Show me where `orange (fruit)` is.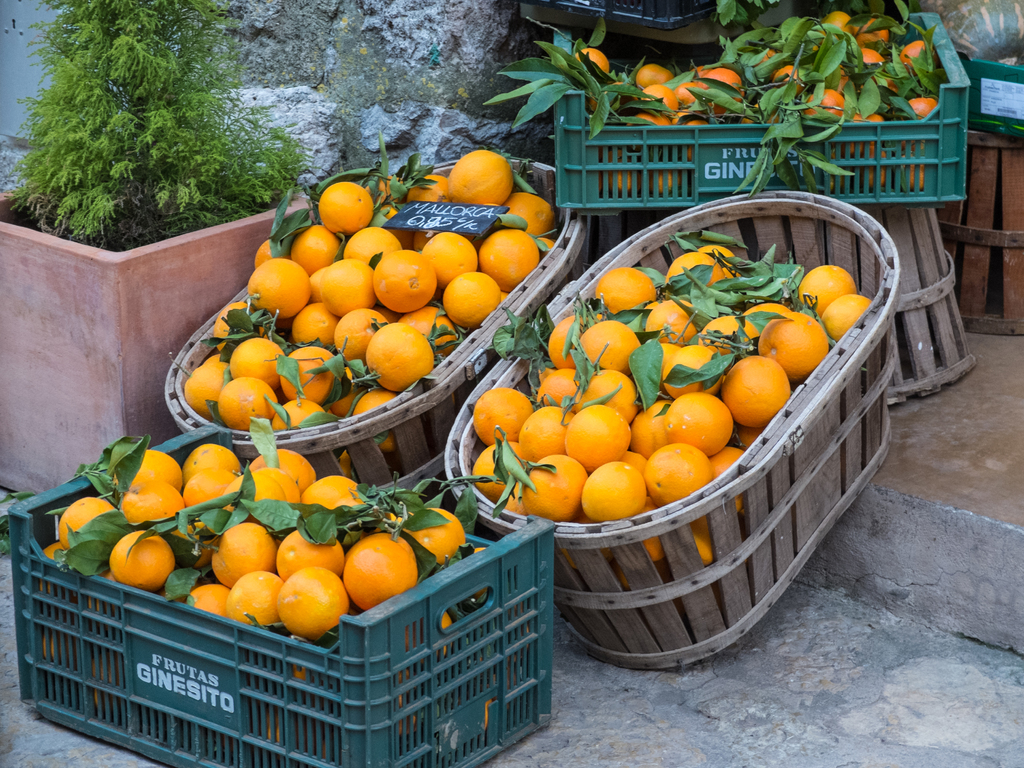
`orange (fruit)` is at x1=236 y1=327 x2=288 y2=381.
